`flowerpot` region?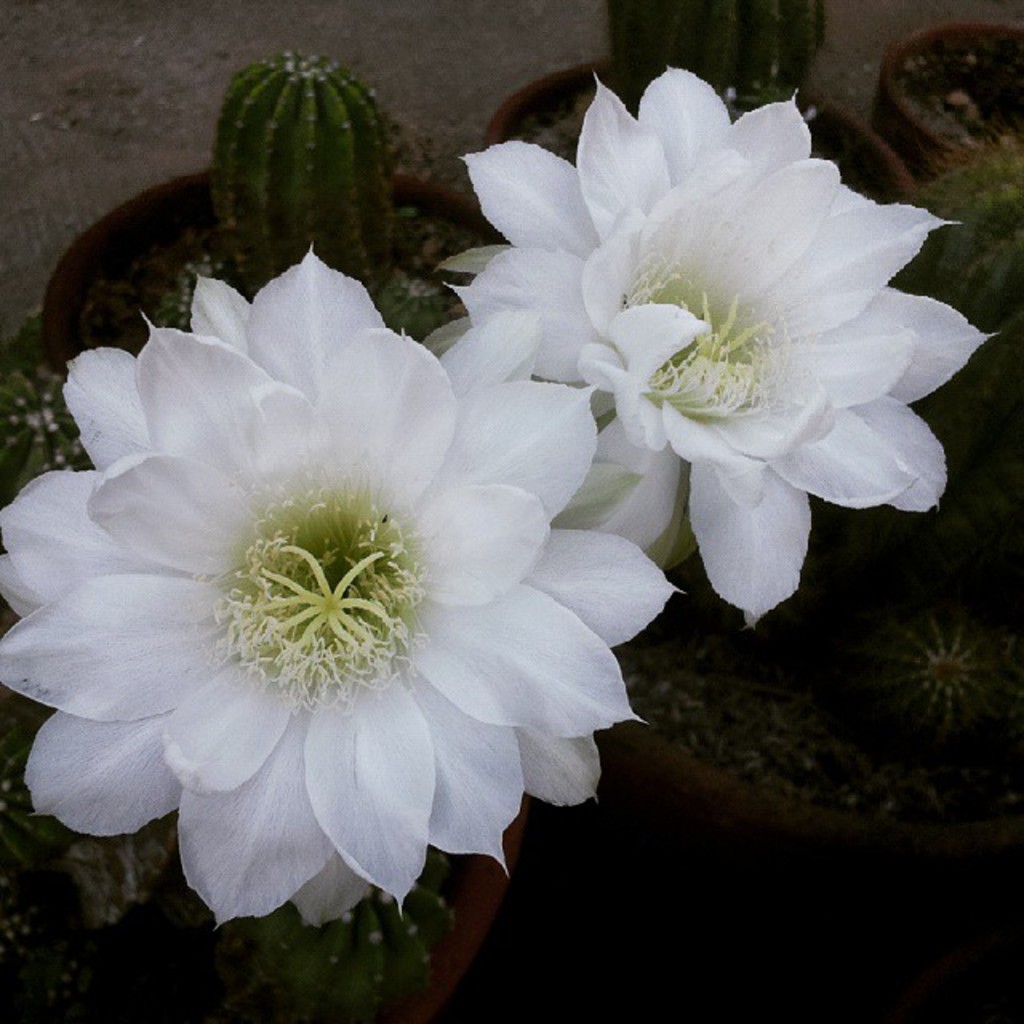
locate(40, 166, 504, 379)
